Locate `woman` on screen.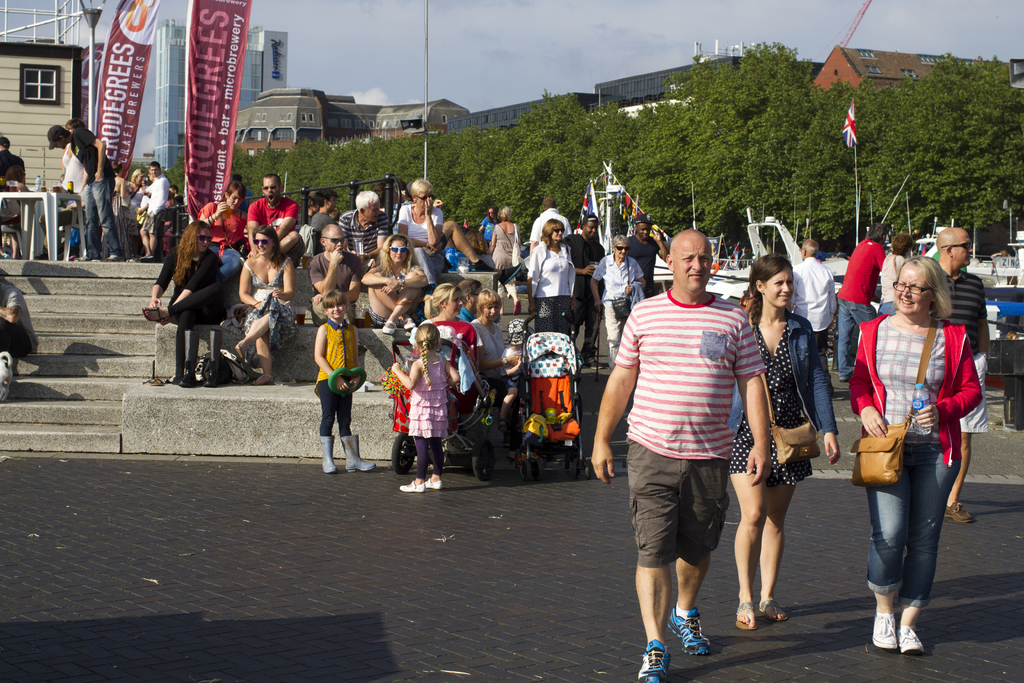
On screen at [526, 219, 580, 340].
